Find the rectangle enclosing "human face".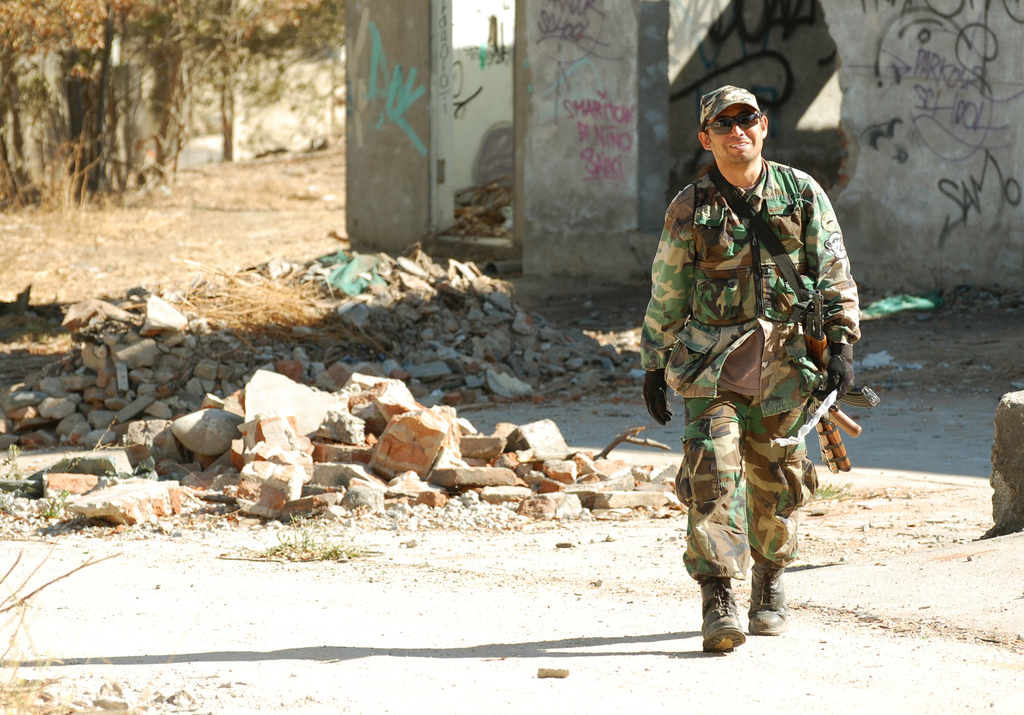
708,103,764,166.
